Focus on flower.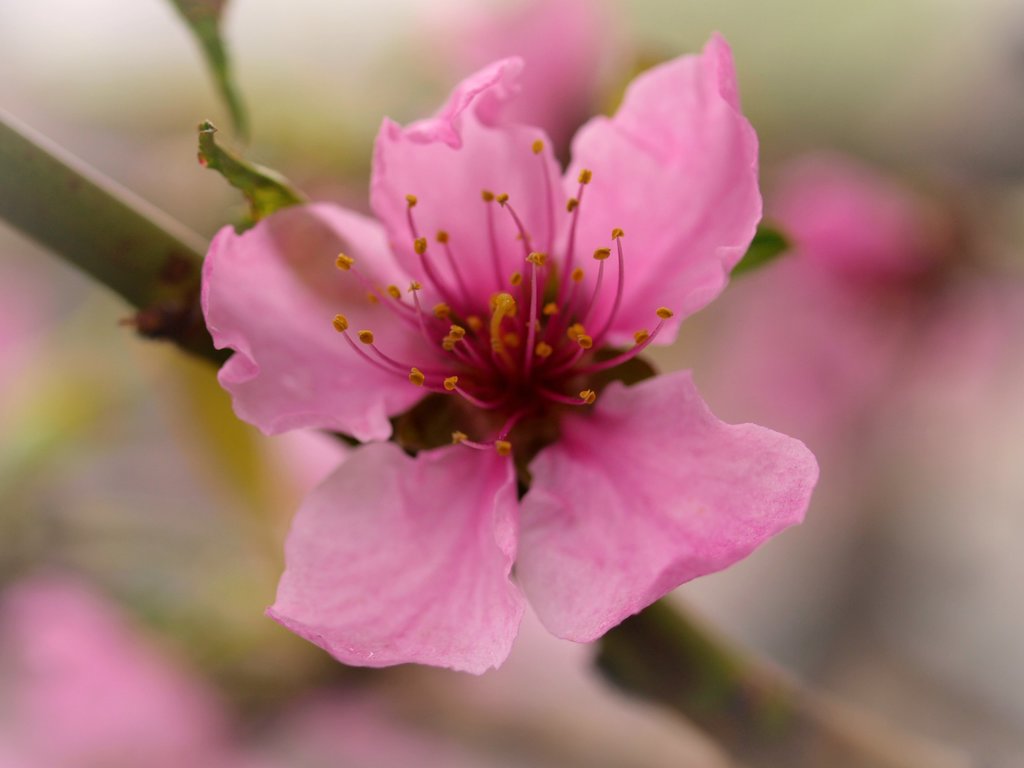
Focused at (171, 44, 802, 623).
